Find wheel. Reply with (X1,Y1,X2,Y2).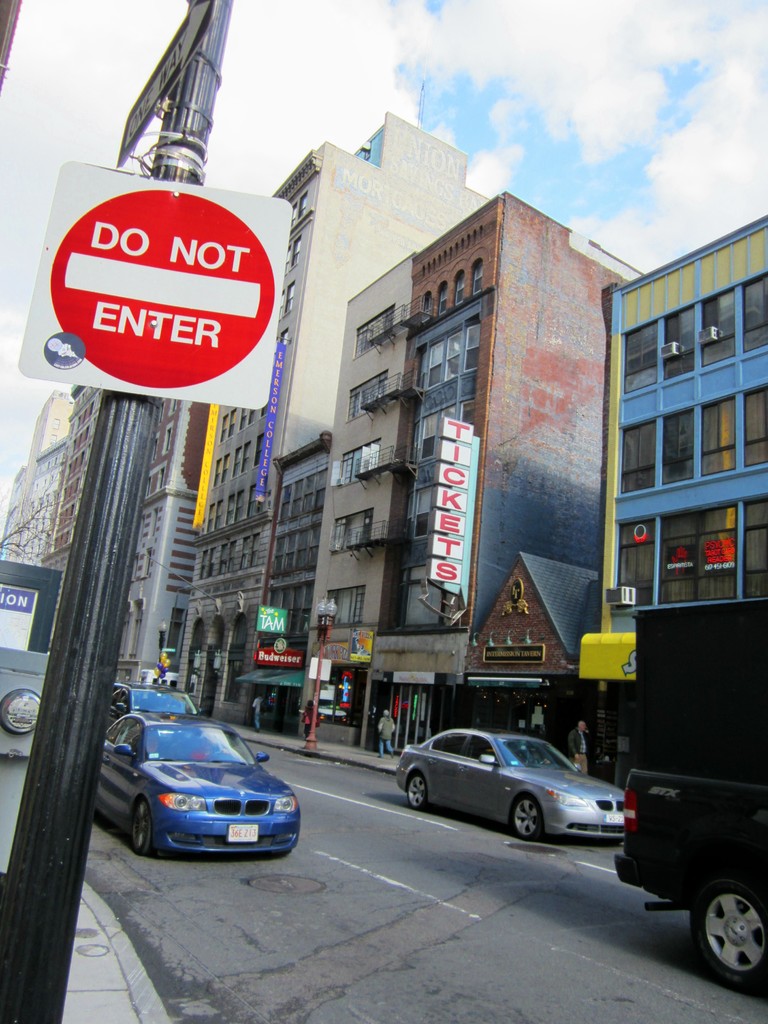
(669,876,759,971).
